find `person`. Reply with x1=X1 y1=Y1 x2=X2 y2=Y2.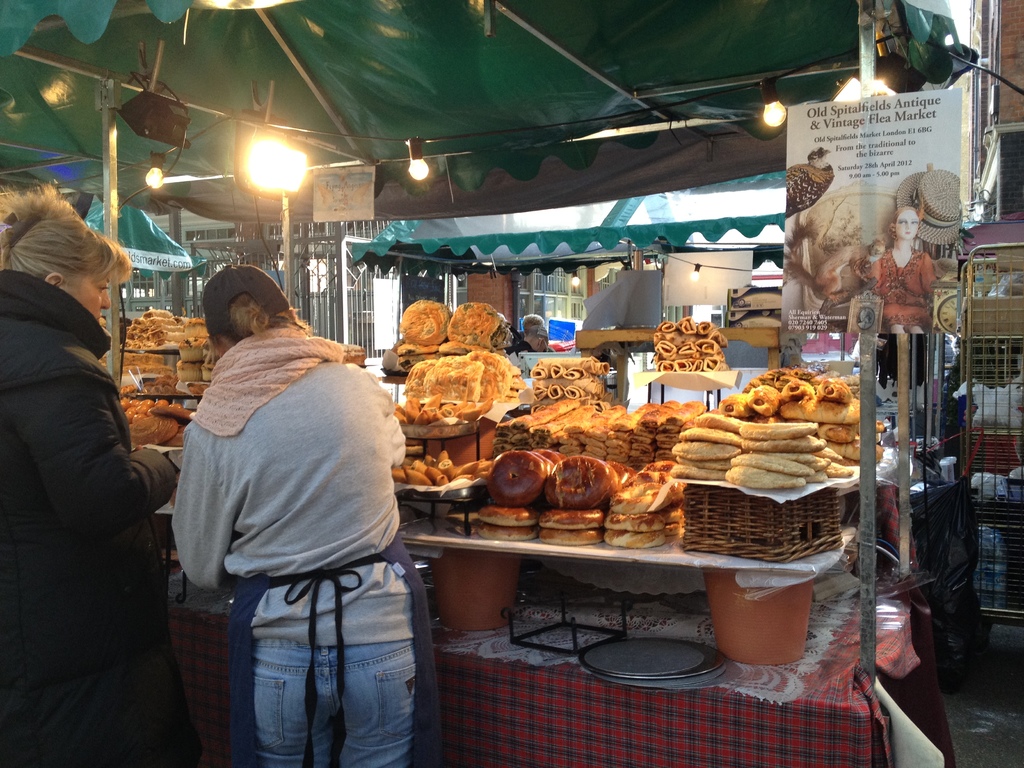
x1=522 y1=314 x2=573 y2=355.
